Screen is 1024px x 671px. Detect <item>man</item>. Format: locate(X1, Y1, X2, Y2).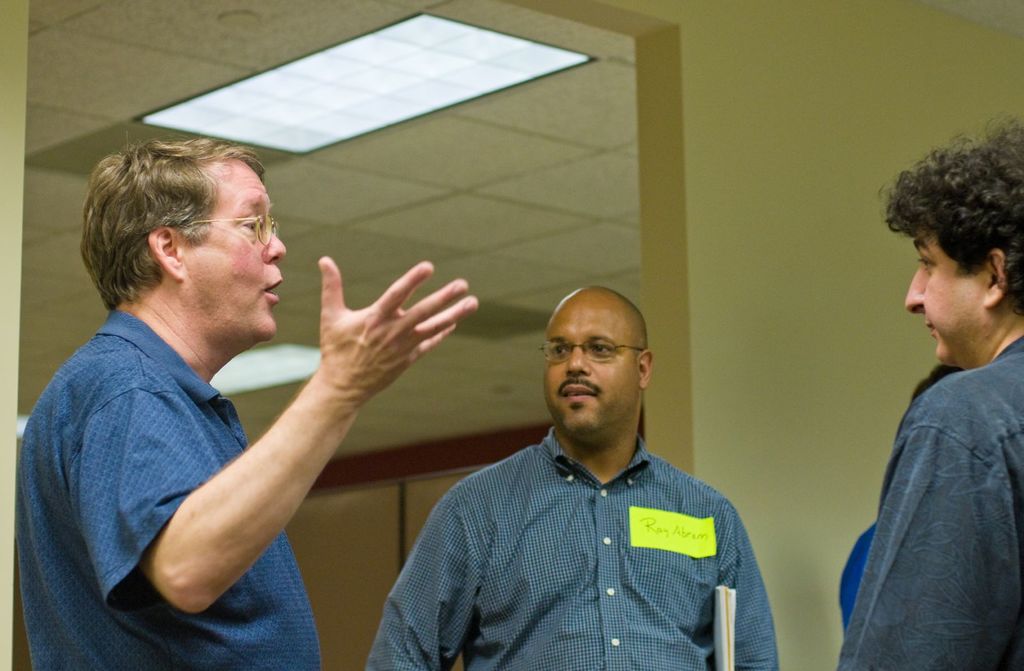
locate(16, 133, 479, 670).
